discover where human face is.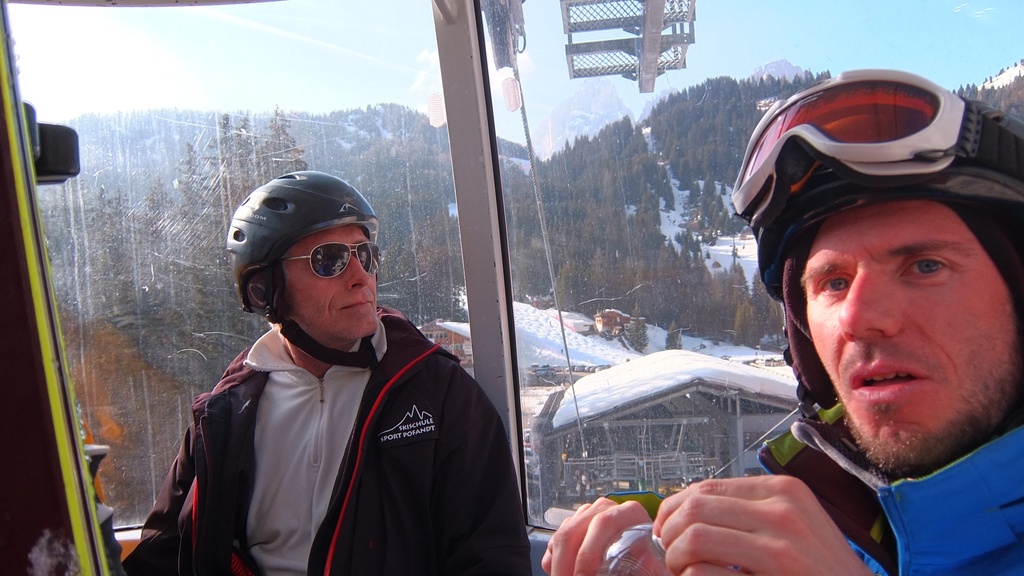
Discovered at [799, 200, 1023, 476].
